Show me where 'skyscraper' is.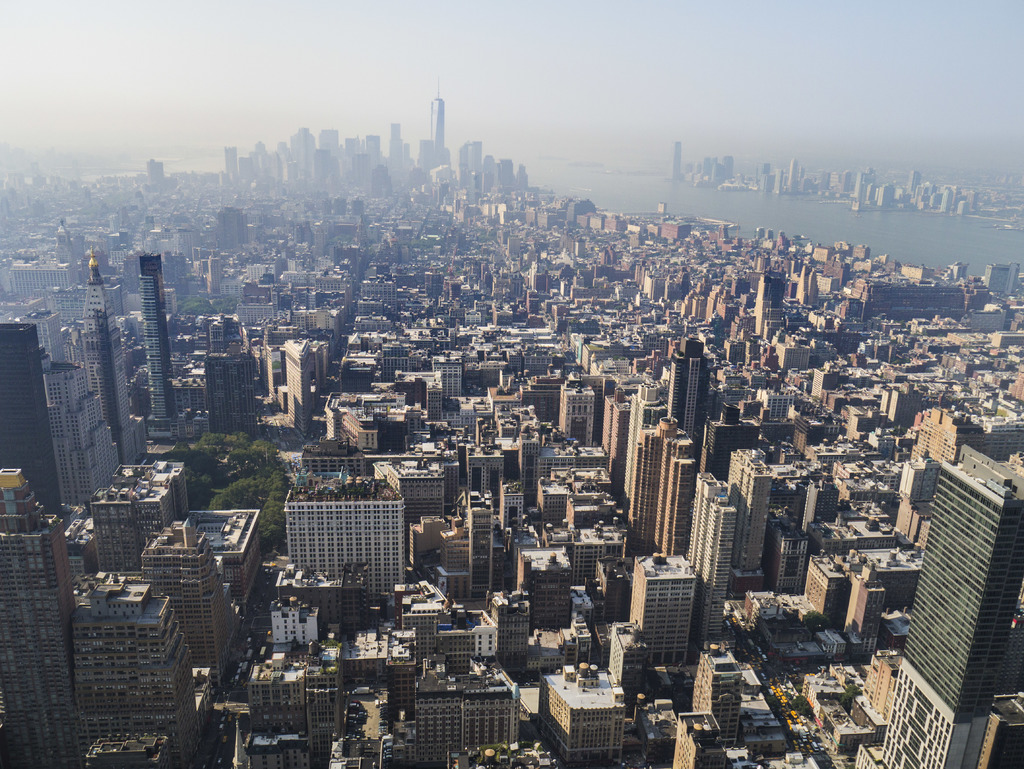
'skyscraper' is at l=0, t=465, r=77, b=768.
